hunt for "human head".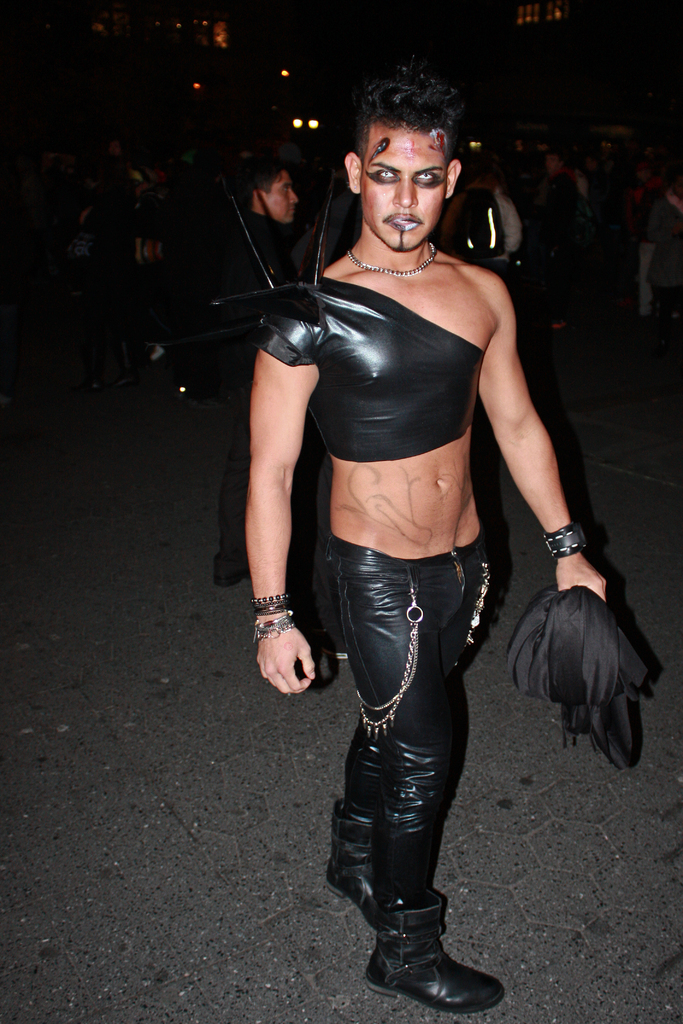
Hunted down at pyautogui.locateOnScreen(241, 154, 297, 226).
